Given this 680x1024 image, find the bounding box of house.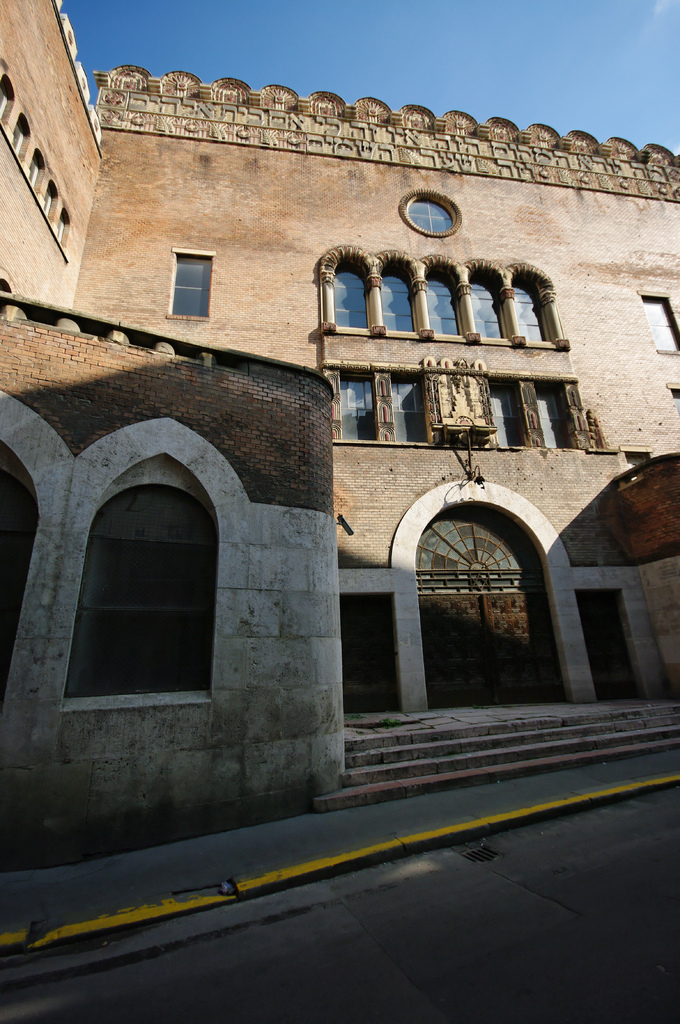
left=13, top=8, right=640, bottom=933.
